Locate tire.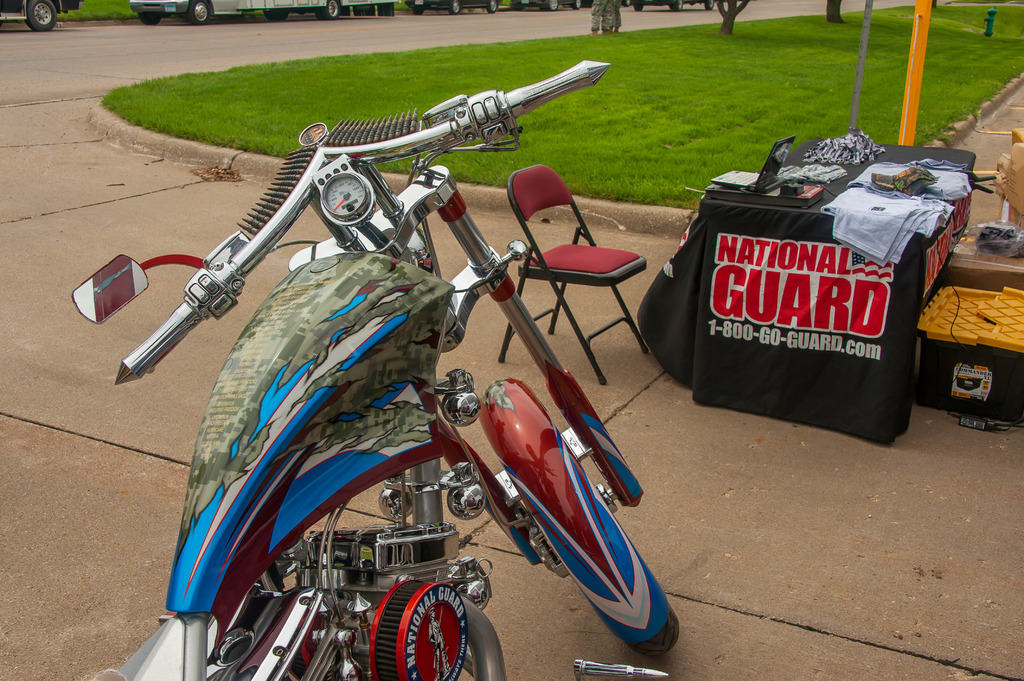
Bounding box: pyautogui.locateOnScreen(192, 0, 216, 27).
